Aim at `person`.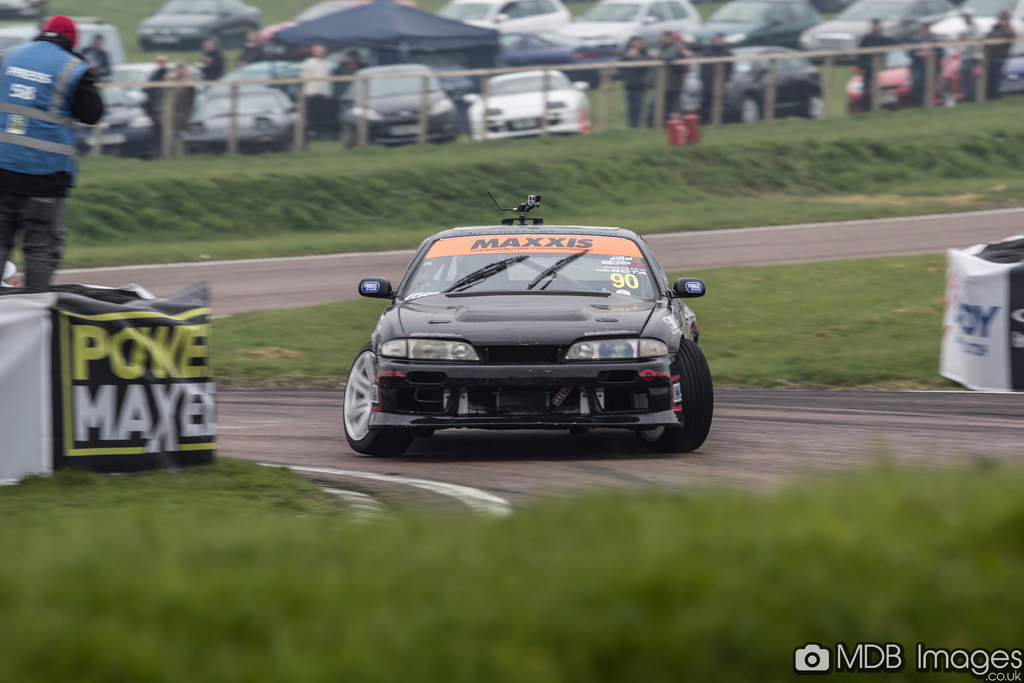
Aimed at Rect(614, 33, 657, 129).
